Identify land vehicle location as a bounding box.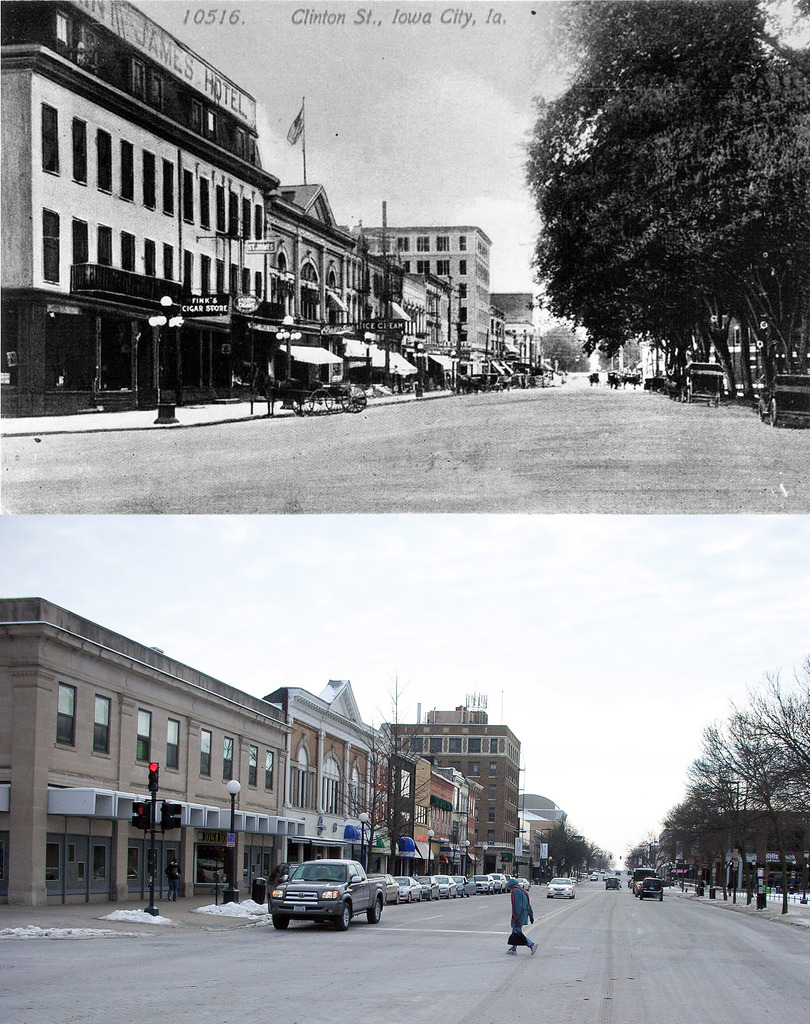
[x1=293, y1=380, x2=369, y2=417].
